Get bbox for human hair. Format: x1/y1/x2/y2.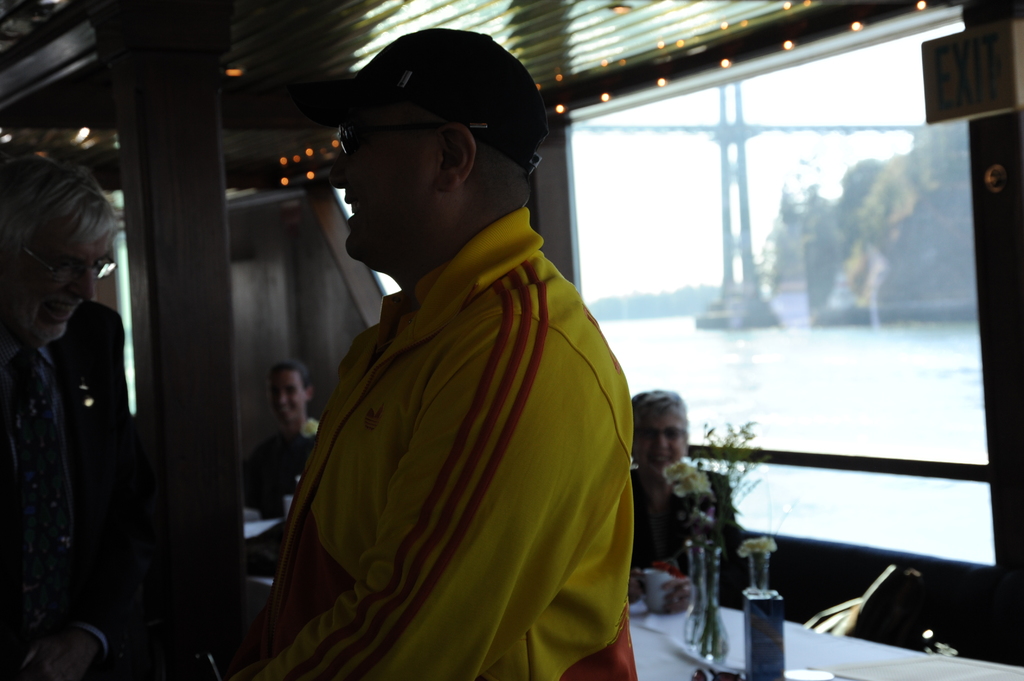
271/361/308/391.
